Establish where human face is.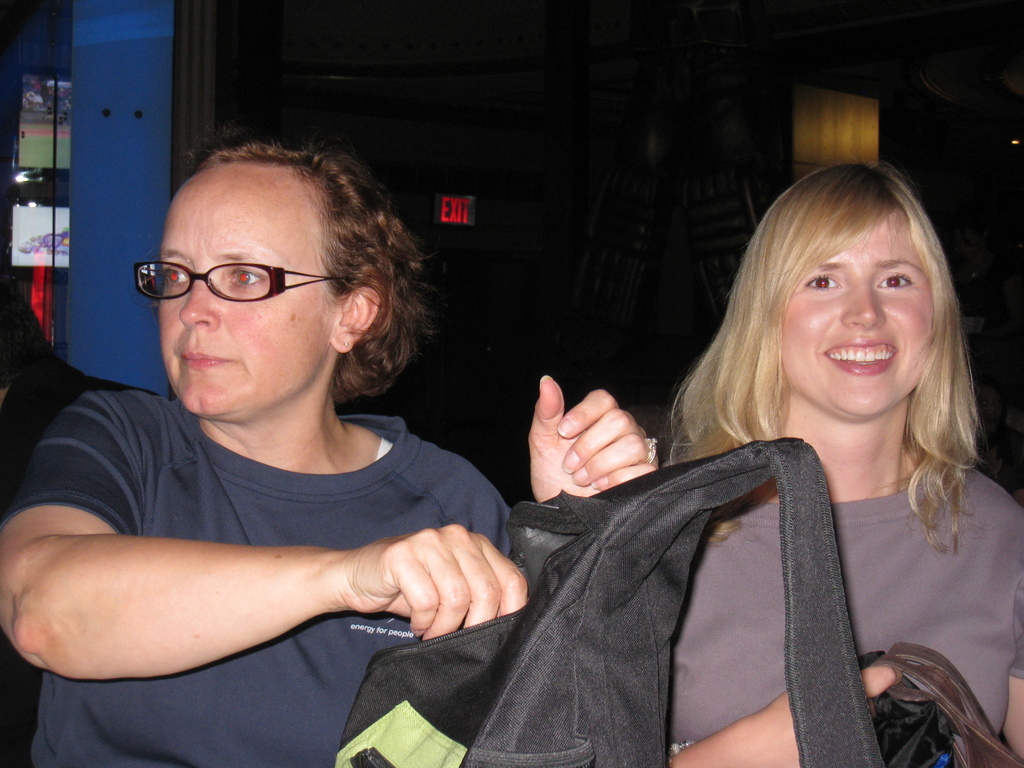
Established at <box>132,175,340,415</box>.
